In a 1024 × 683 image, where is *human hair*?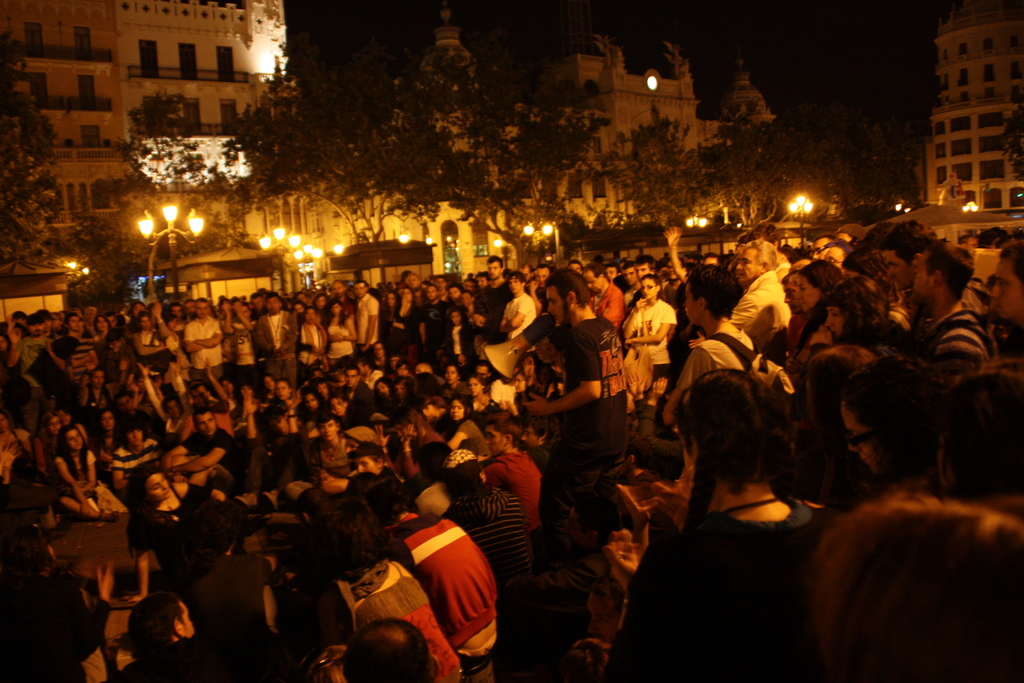
[808, 483, 1020, 682].
